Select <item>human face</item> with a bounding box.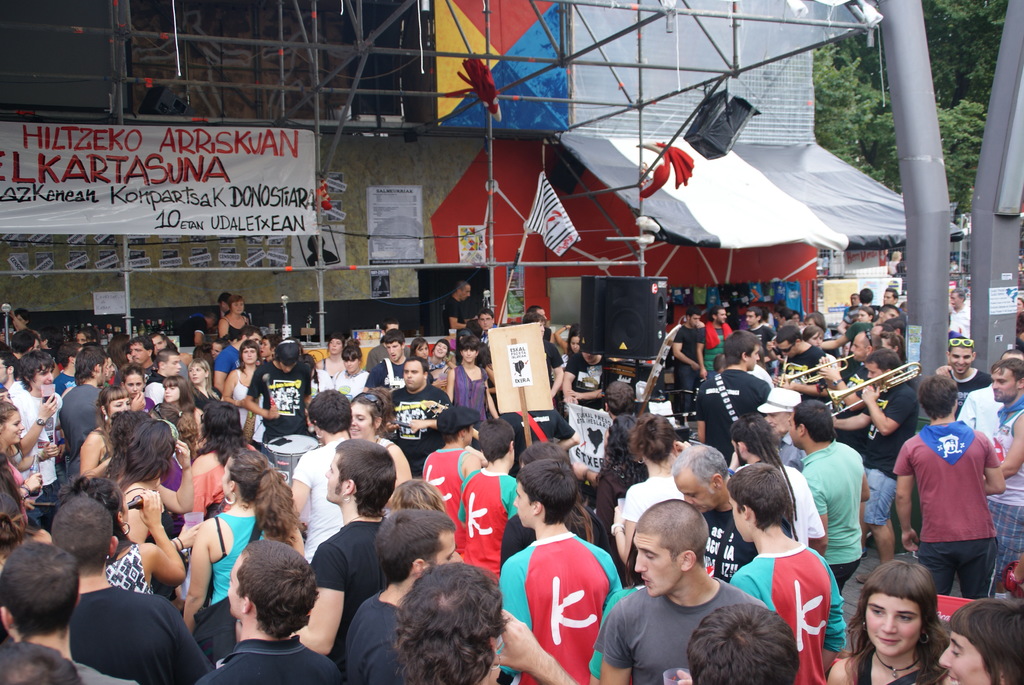
pyautogui.locateOnScreen(789, 415, 799, 449).
